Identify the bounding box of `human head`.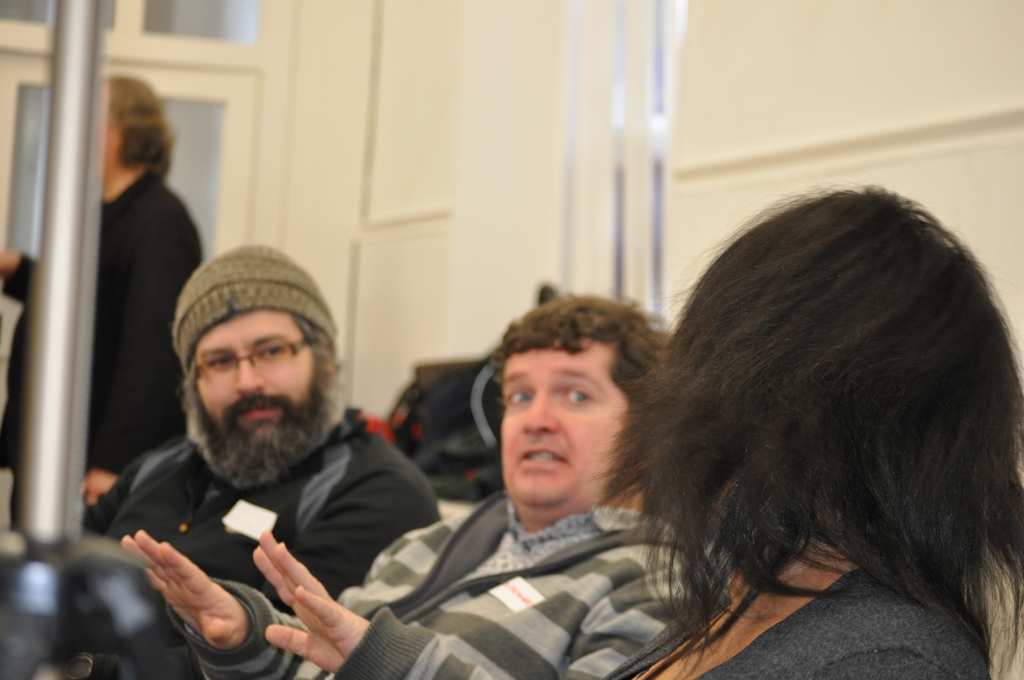
{"x1": 623, "y1": 198, "x2": 998, "y2": 679}.
